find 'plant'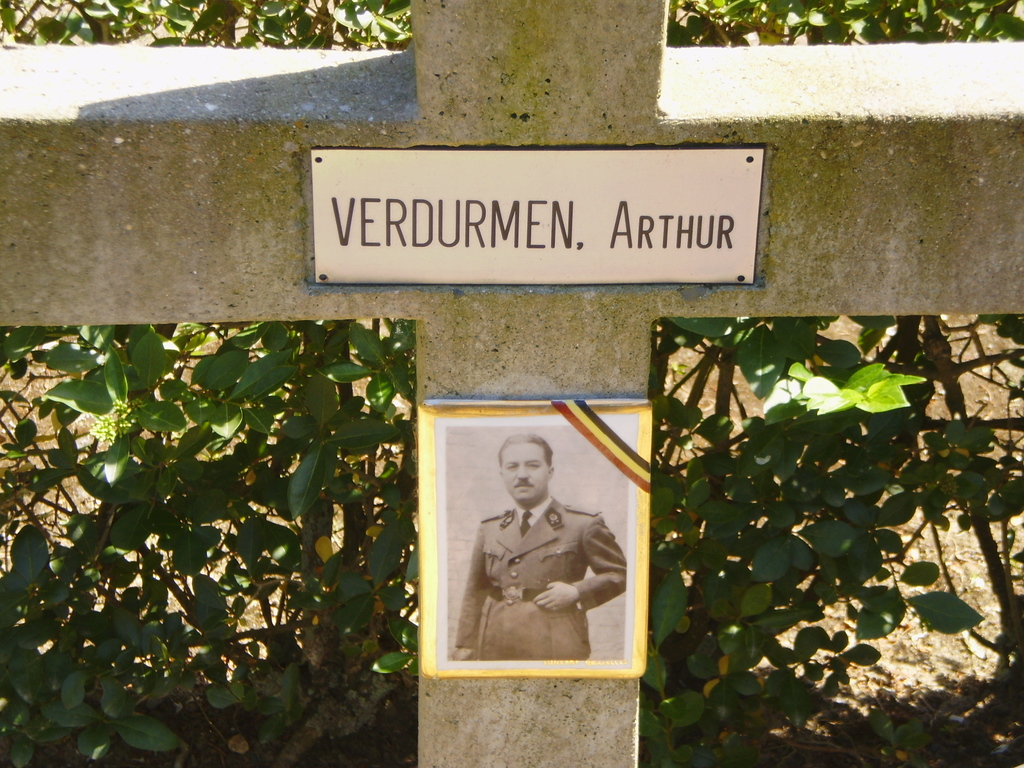
BBox(0, 0, 1023, 767)
